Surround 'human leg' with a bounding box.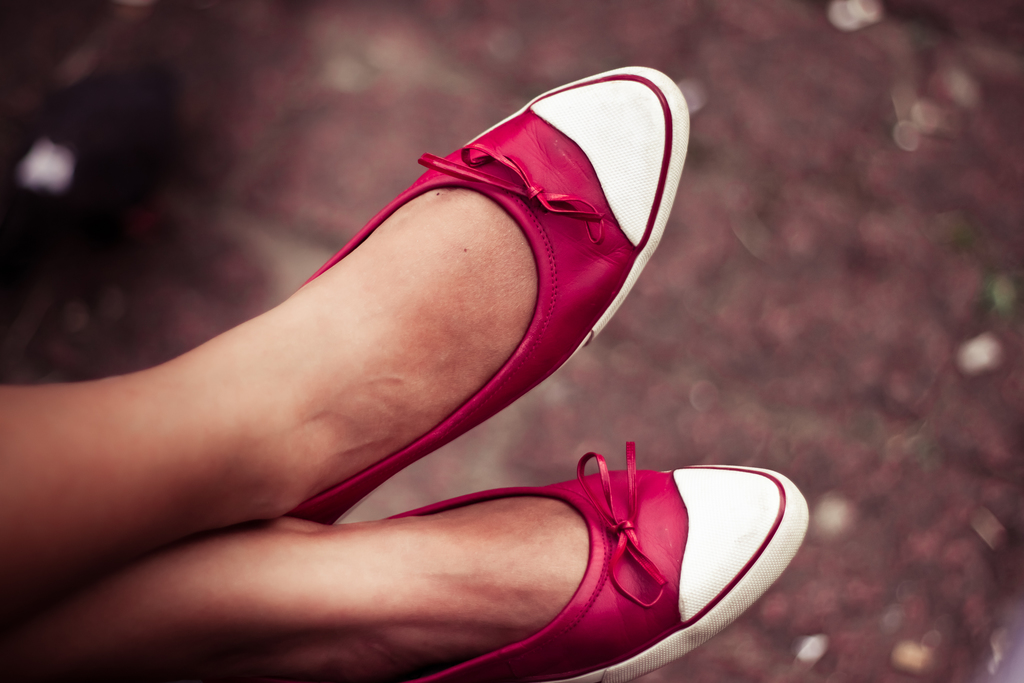
0, 447, 817, 682.
